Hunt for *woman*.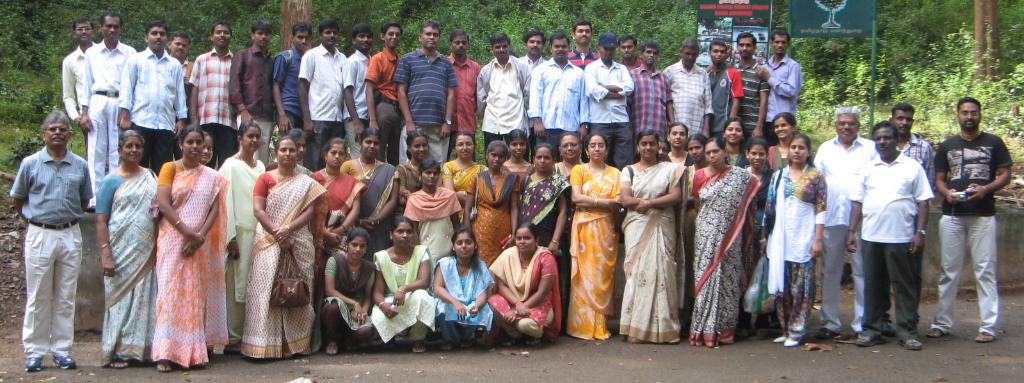
Hunted down at [left=399, top=129, right=445, bottom=207].
